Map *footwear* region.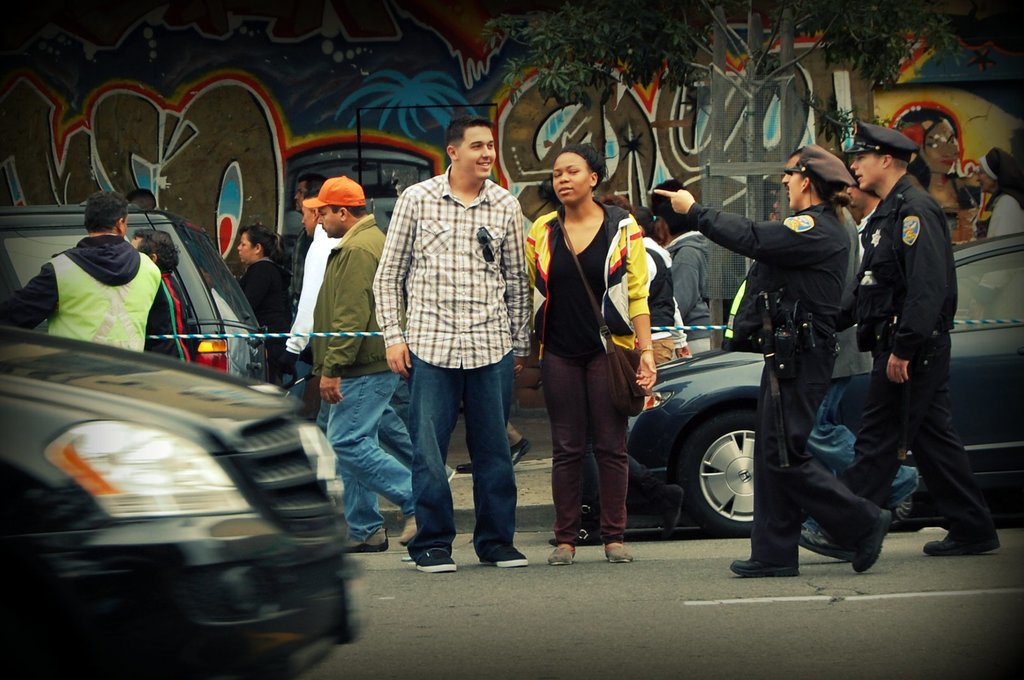
Mapped to x1=797, y1=531, x2=850, y2=562.
